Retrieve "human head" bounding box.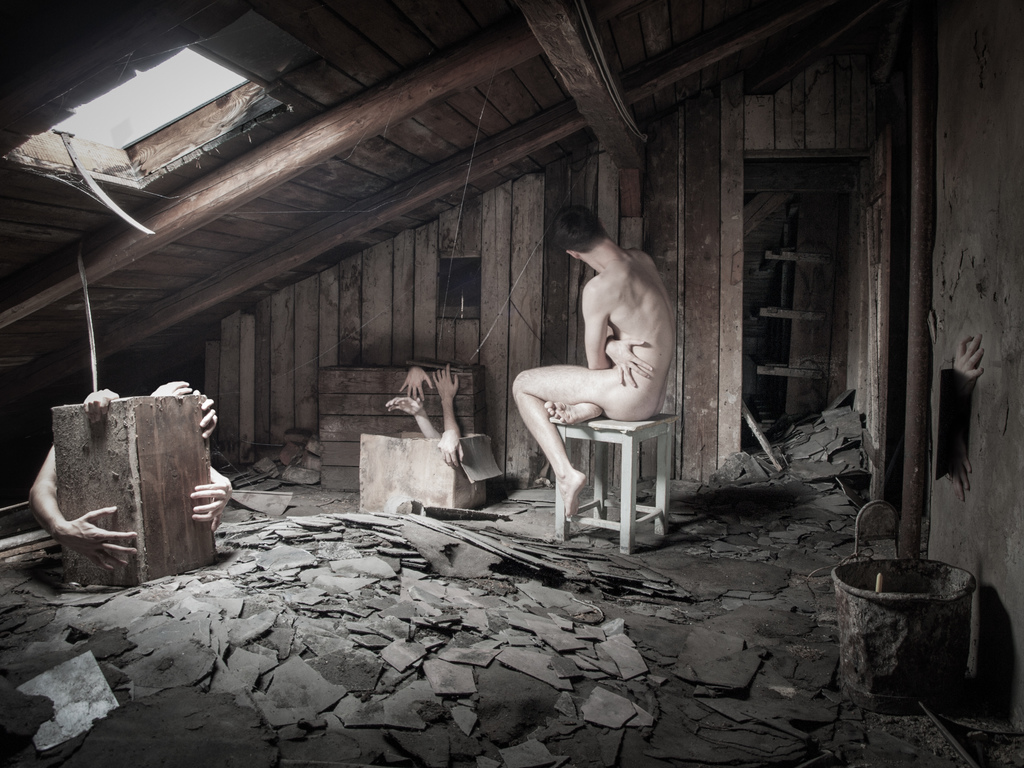
Bounding box: rect(549, 208, 622, 269).
